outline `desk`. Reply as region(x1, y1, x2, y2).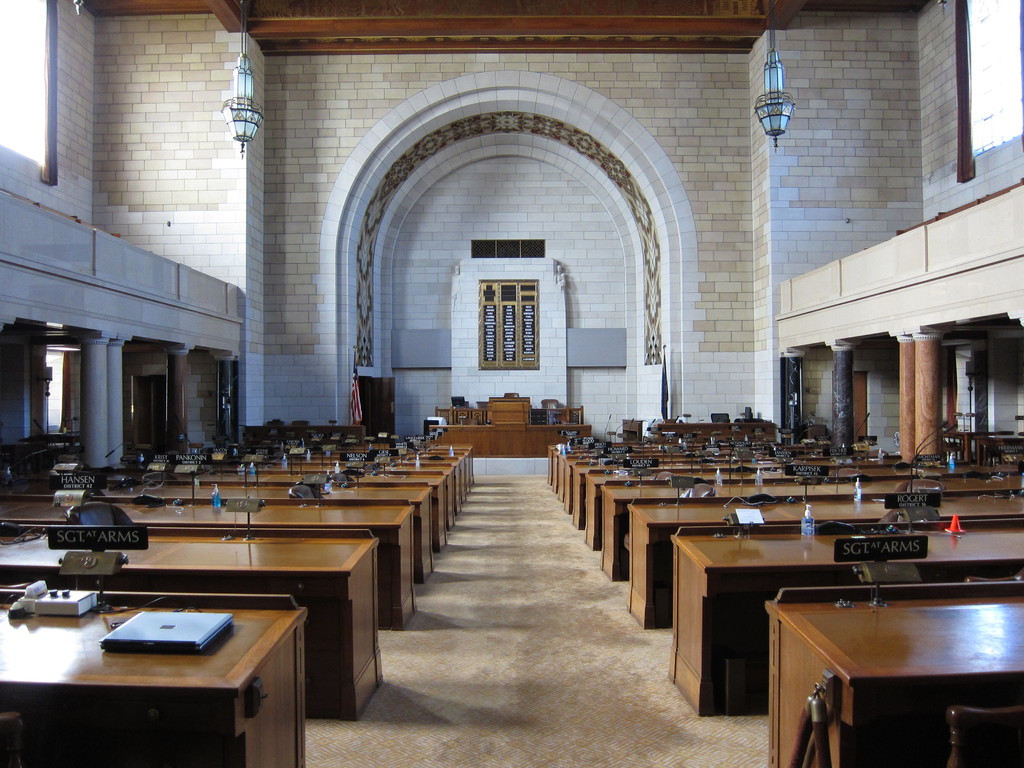
region(429, 416, 585, 460).
